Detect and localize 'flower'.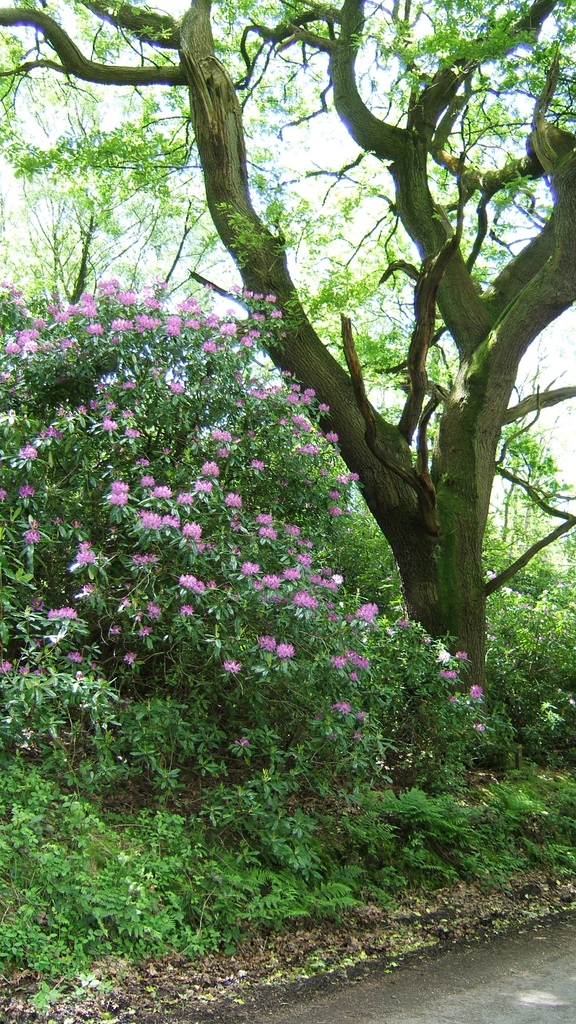
Localized at 252, 631, 275, 653.
